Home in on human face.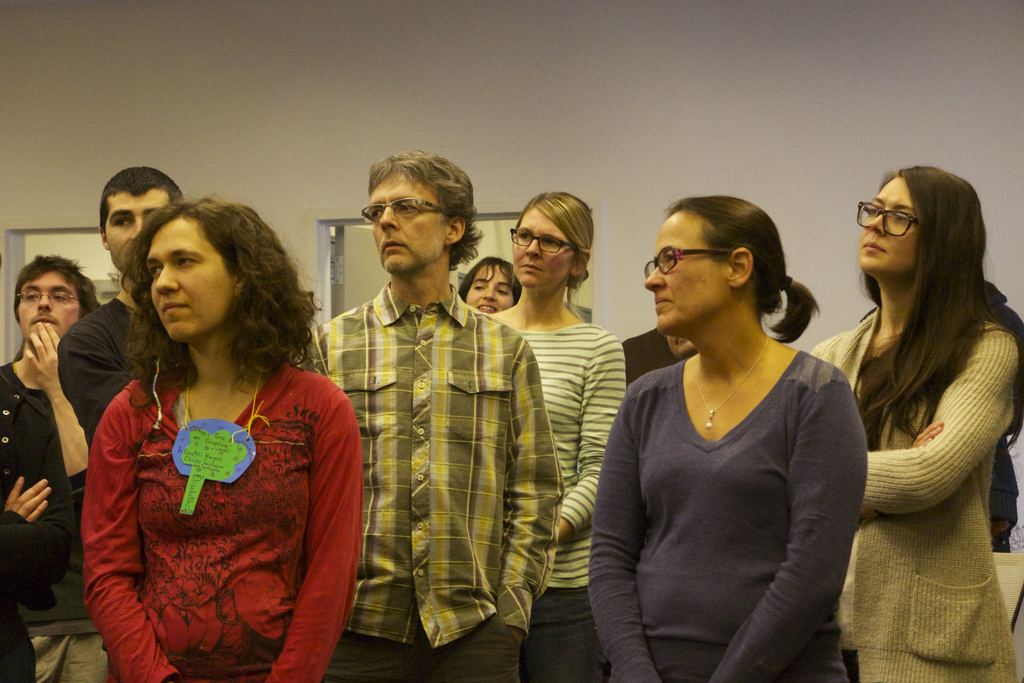
Homed in at 855, 176, 913, 270.
